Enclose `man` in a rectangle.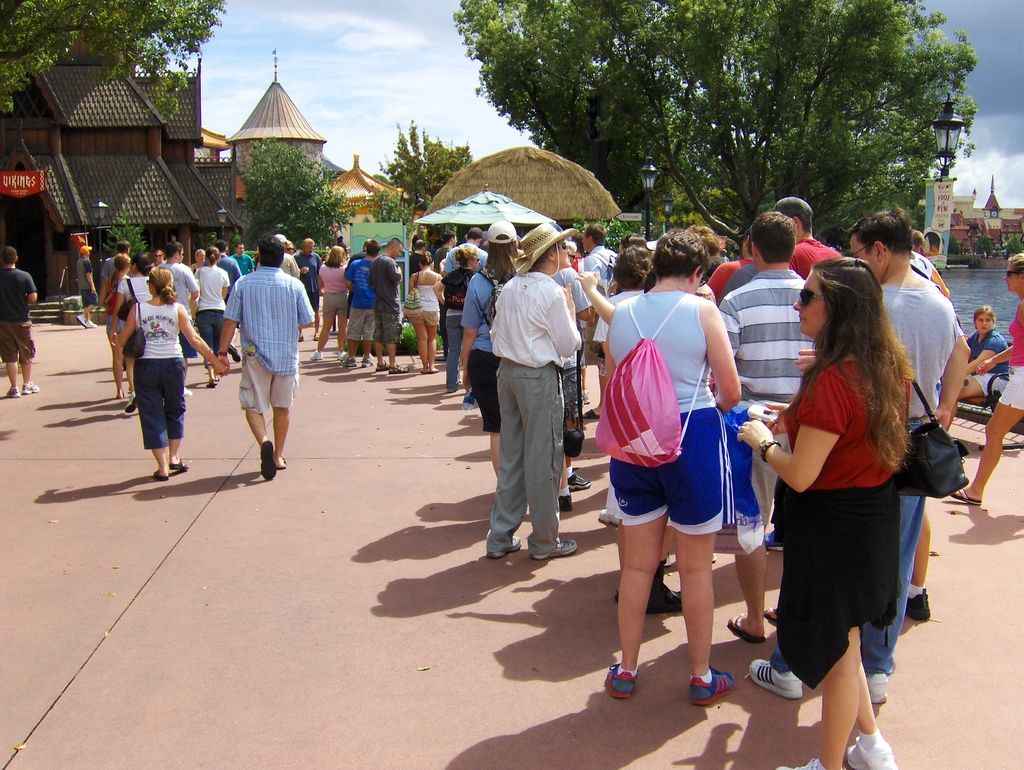
detection(735, 216, 832, 650).
